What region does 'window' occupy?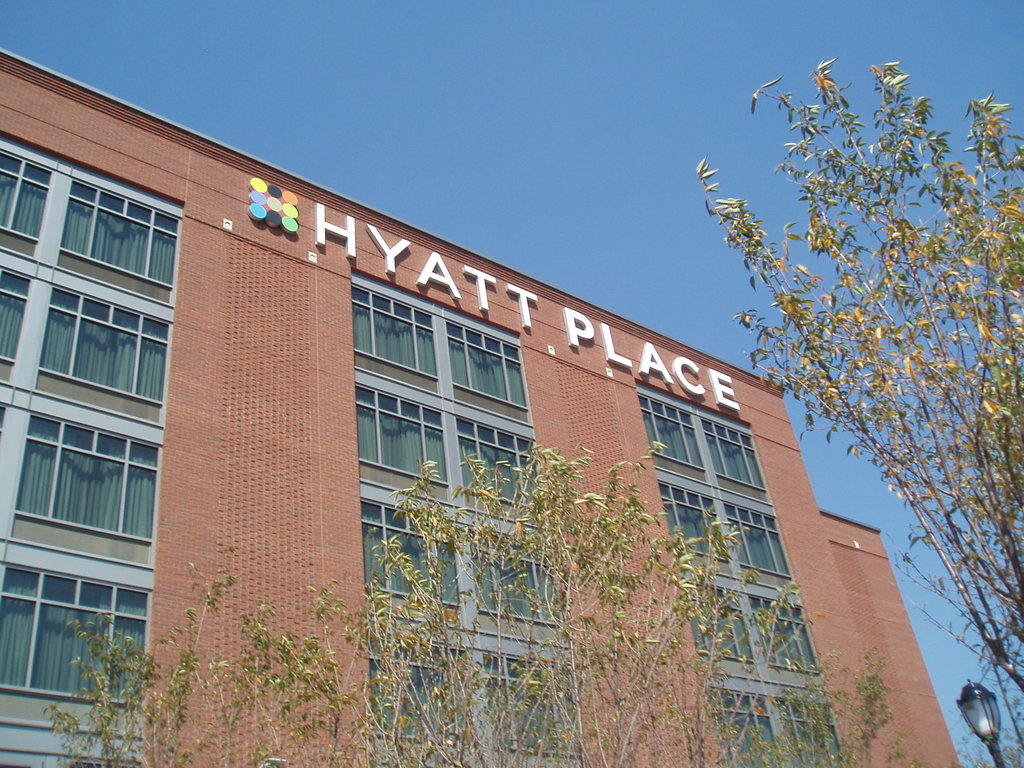
[38,284,173,428].
